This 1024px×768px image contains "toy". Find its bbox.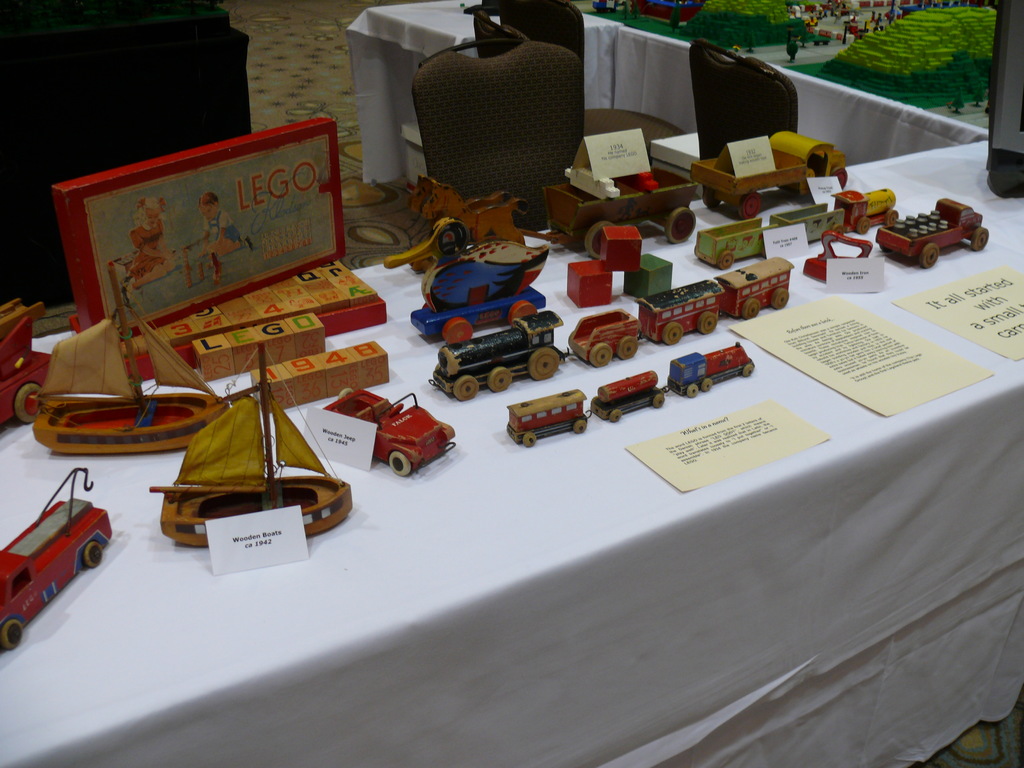
l=380, t=218, r=549, b=347.
